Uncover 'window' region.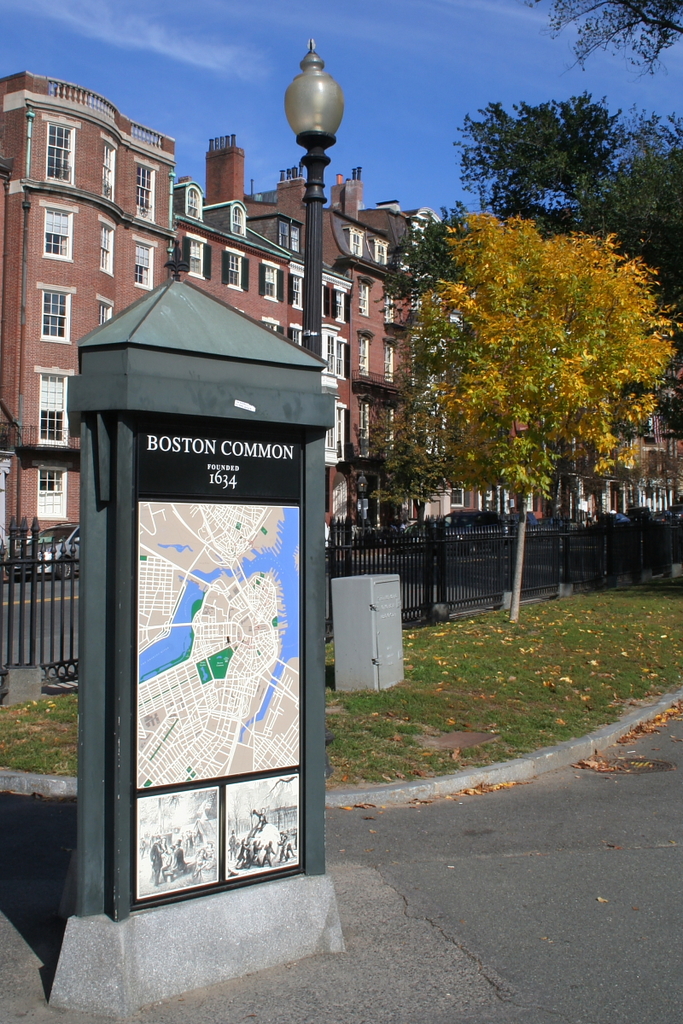
Uncovered: (41, 286, 69, 340).
